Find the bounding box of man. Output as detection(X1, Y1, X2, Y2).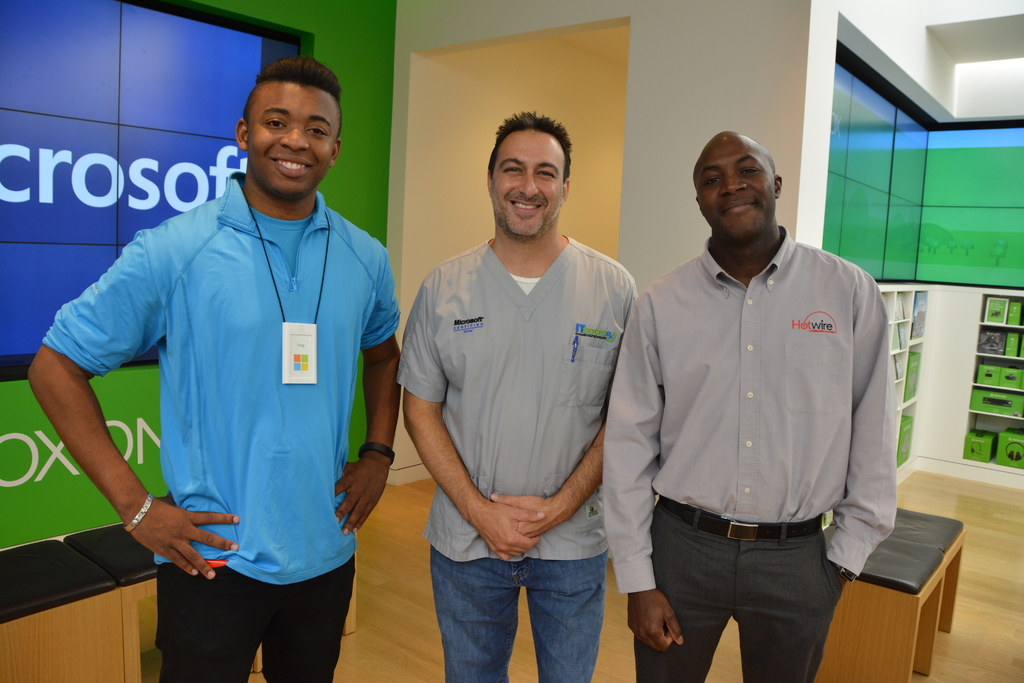
detection(386, 109, 657, 673).
